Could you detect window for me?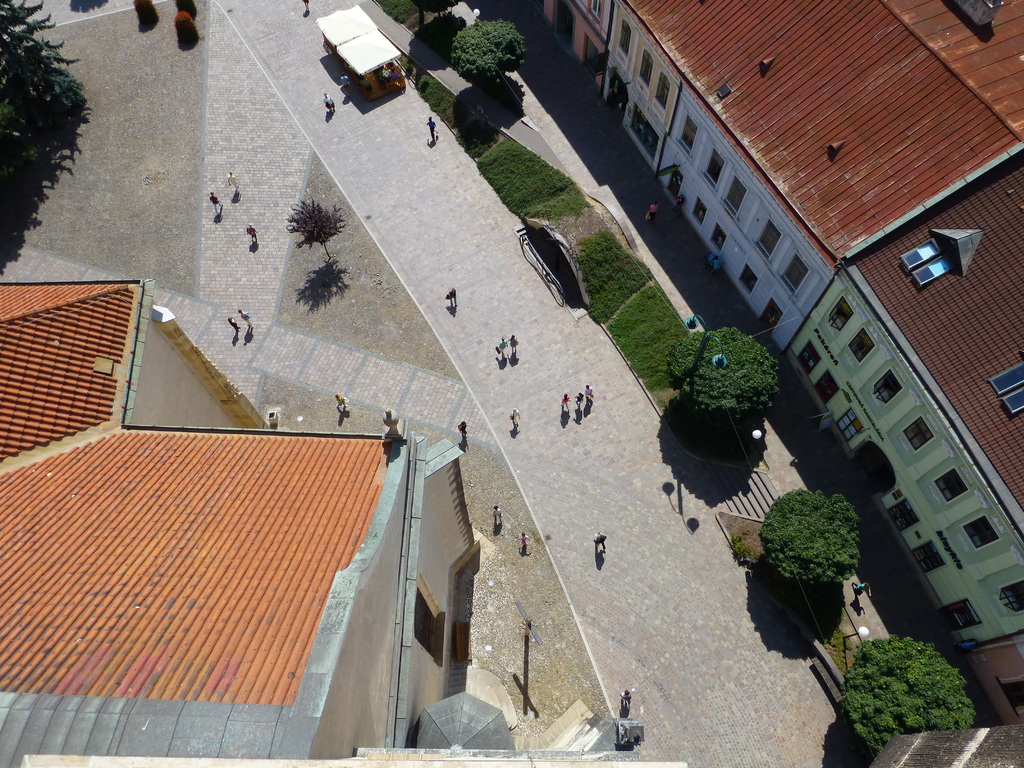
Detection result: Rect(674, 111, 705, 155).
